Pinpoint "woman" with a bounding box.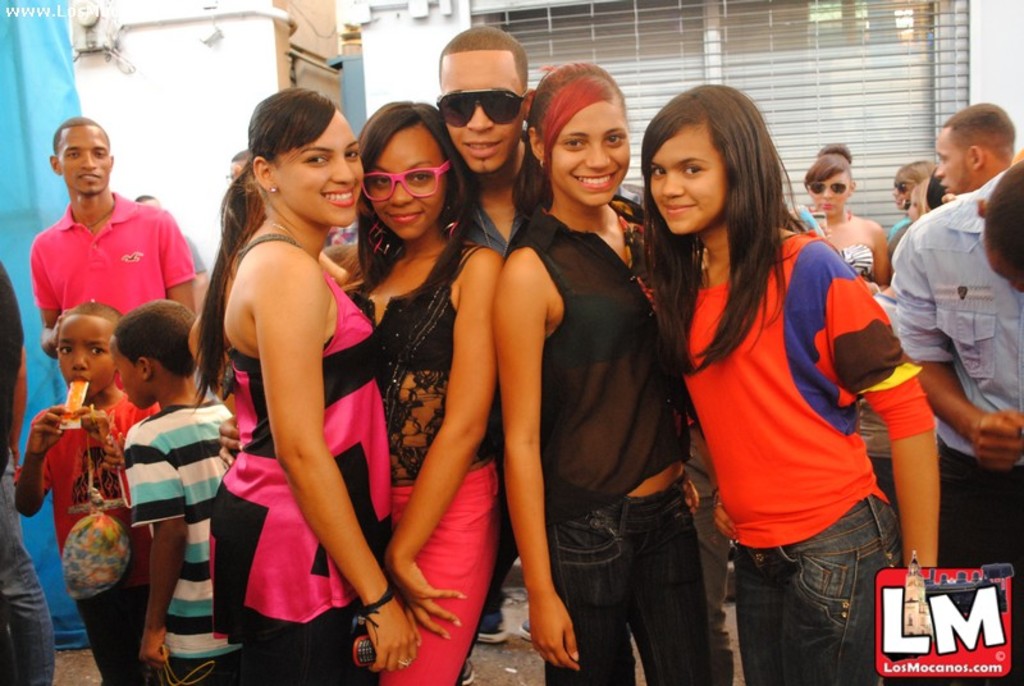
x1=220 y1=99 x2=507 y2=685.
